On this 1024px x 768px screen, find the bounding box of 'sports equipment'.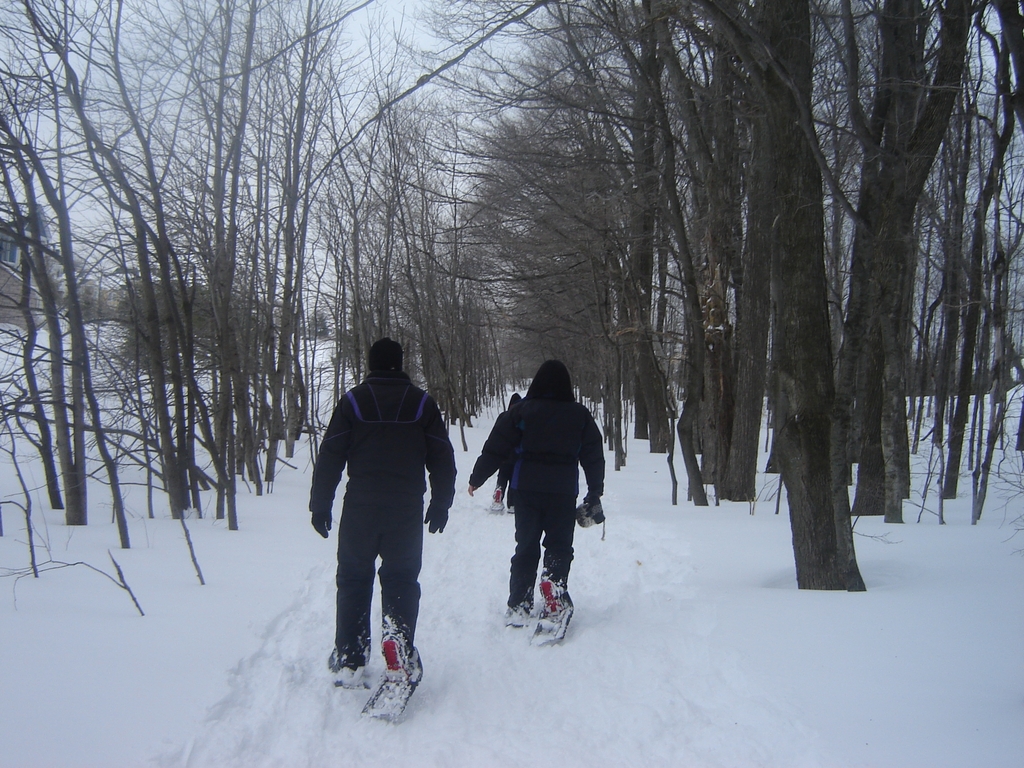
Bounding box: BBox(506, 600, 532, 632).
